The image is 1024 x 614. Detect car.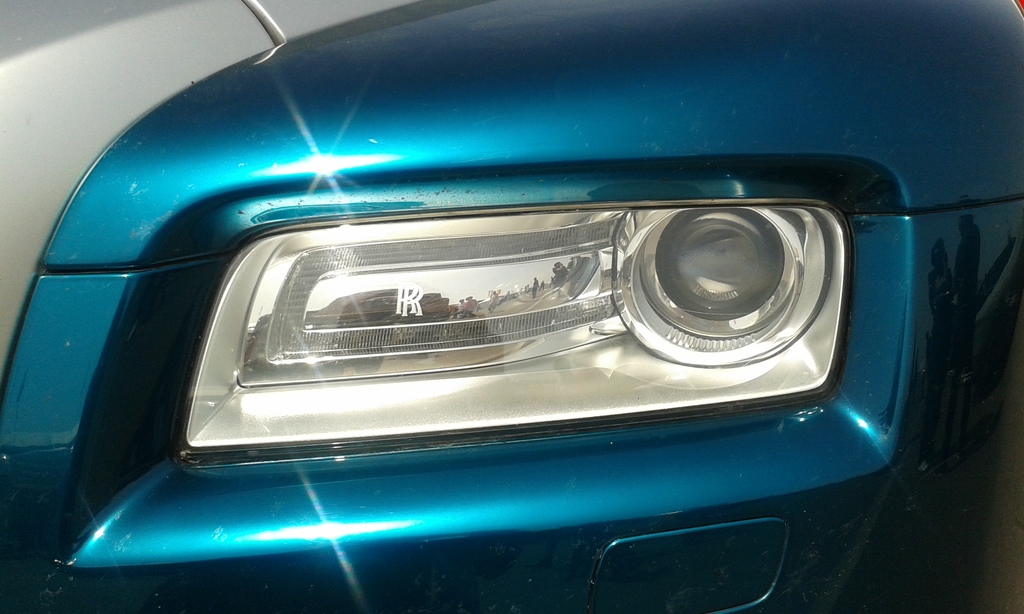
Detection: [0, 51, 931, 613].
